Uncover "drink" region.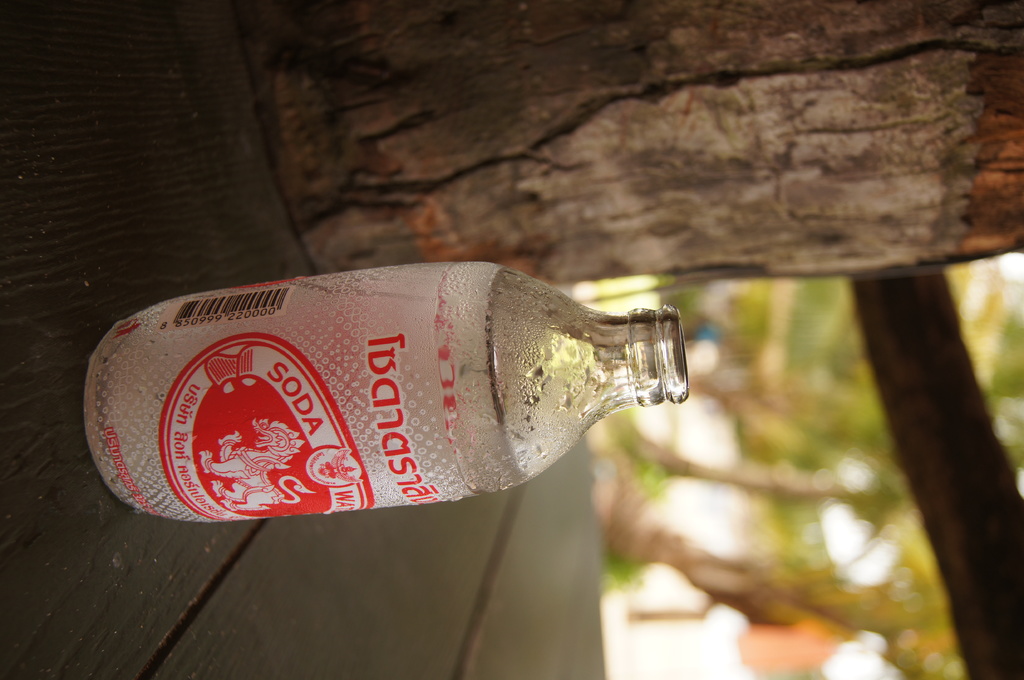
Uncovered: {"x1": 94, "y1": 271, "x2": 668, "y2": 537}.
